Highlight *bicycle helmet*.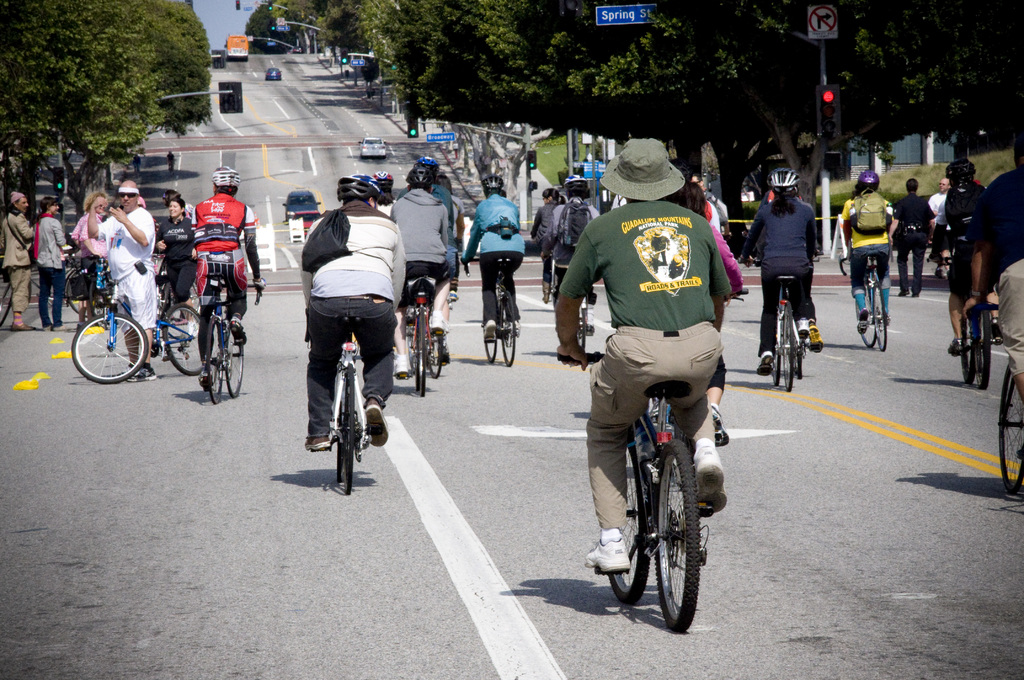
Highlighted region: x1=765, y1=164, x2=800, y2=186.
